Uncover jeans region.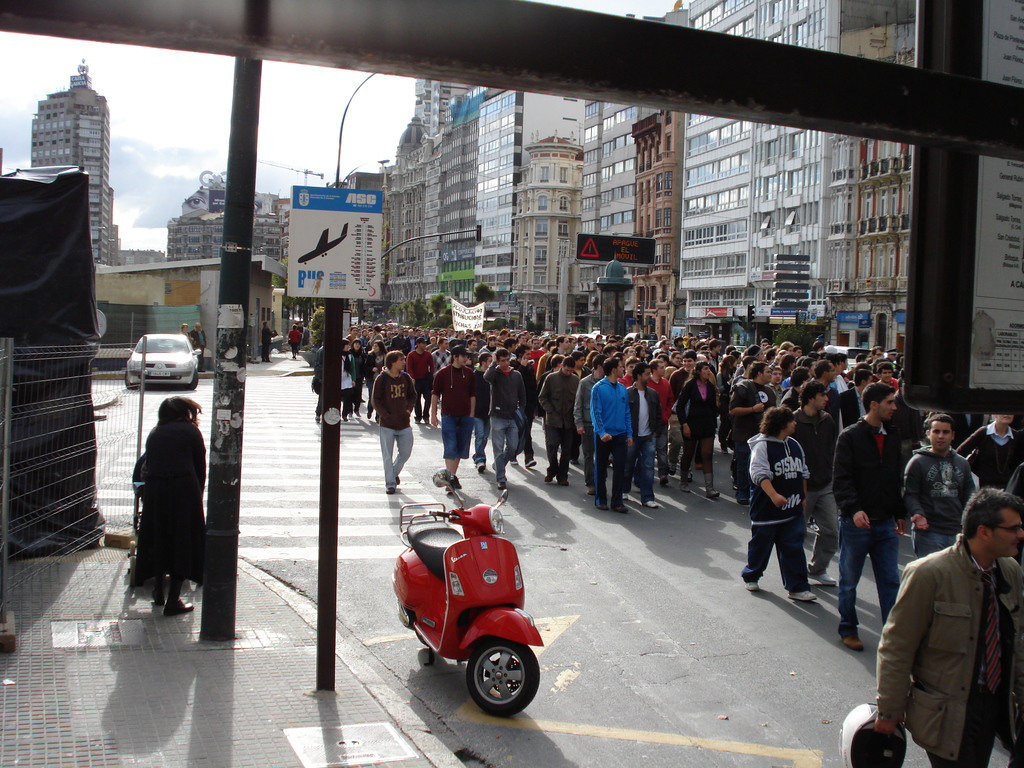
Uncovered: 368 376 380 420.
